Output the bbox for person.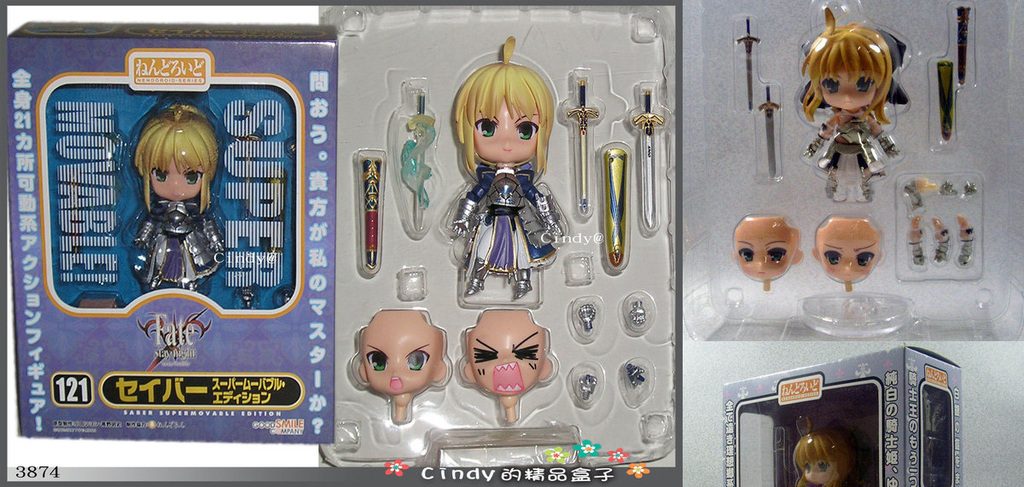
region(736, 217, 801, 288).
